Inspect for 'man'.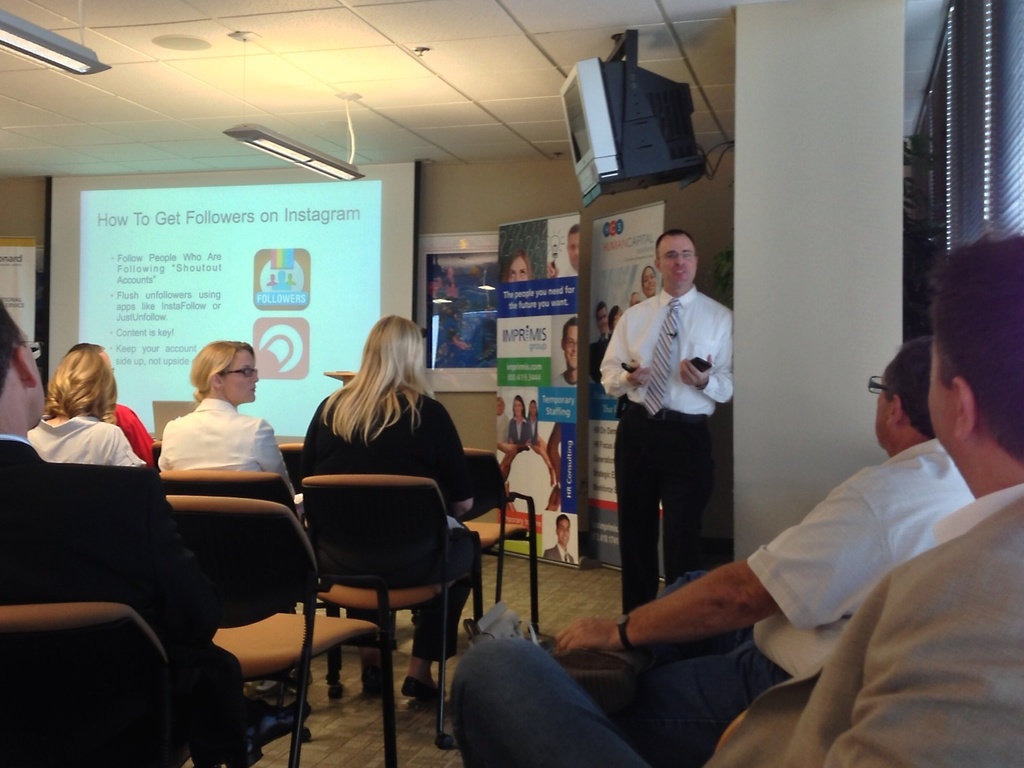
Inspection: box=[605, 240, 743, 592].
